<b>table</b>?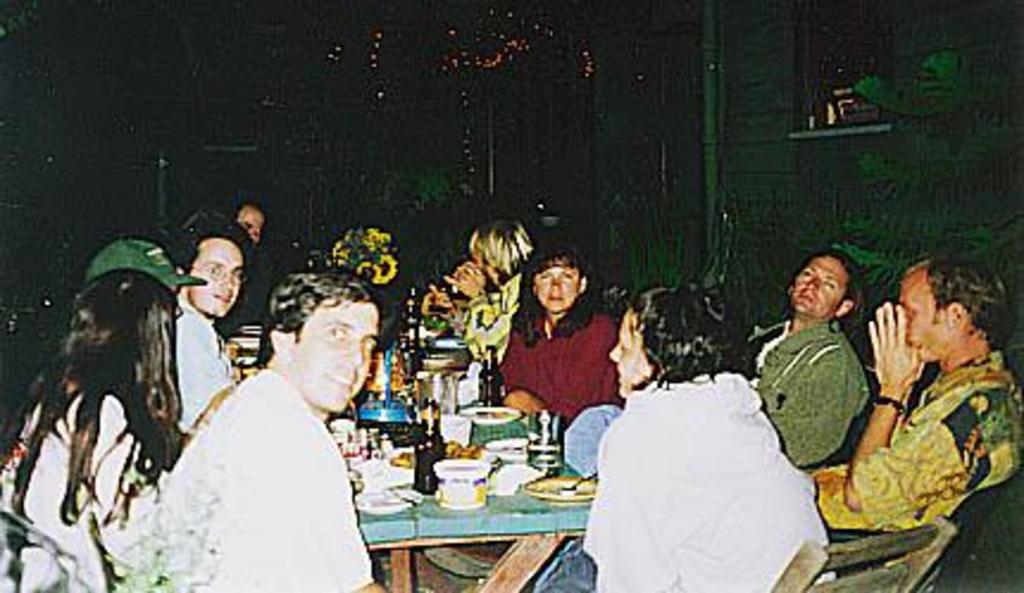
box=[360, 395, 591, 591]
